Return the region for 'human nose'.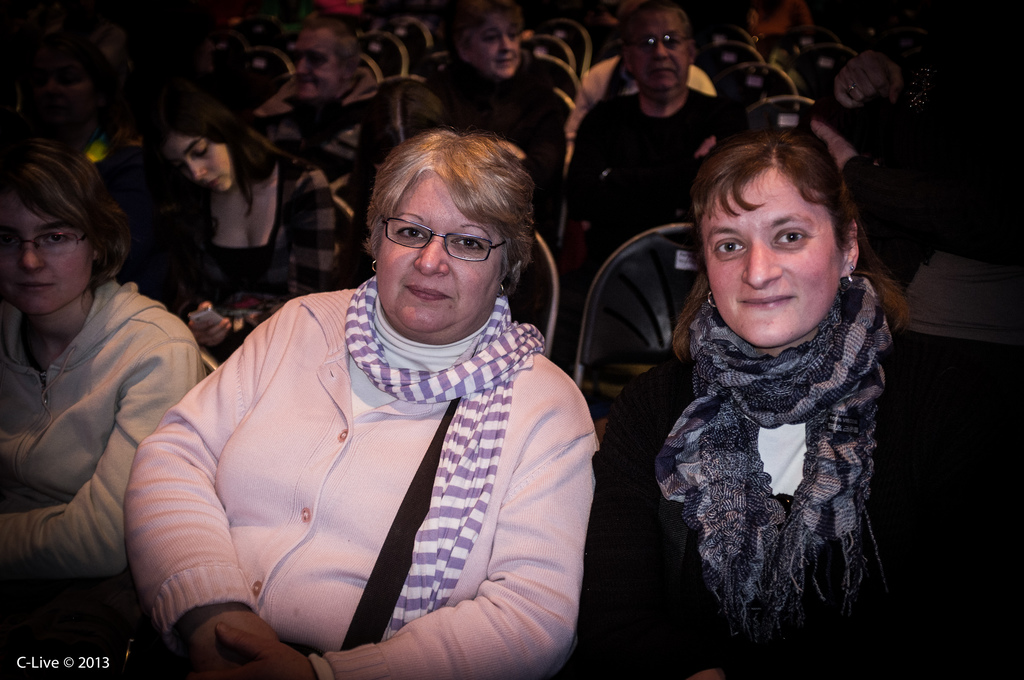
Rect(502, 38, 514, 51).
